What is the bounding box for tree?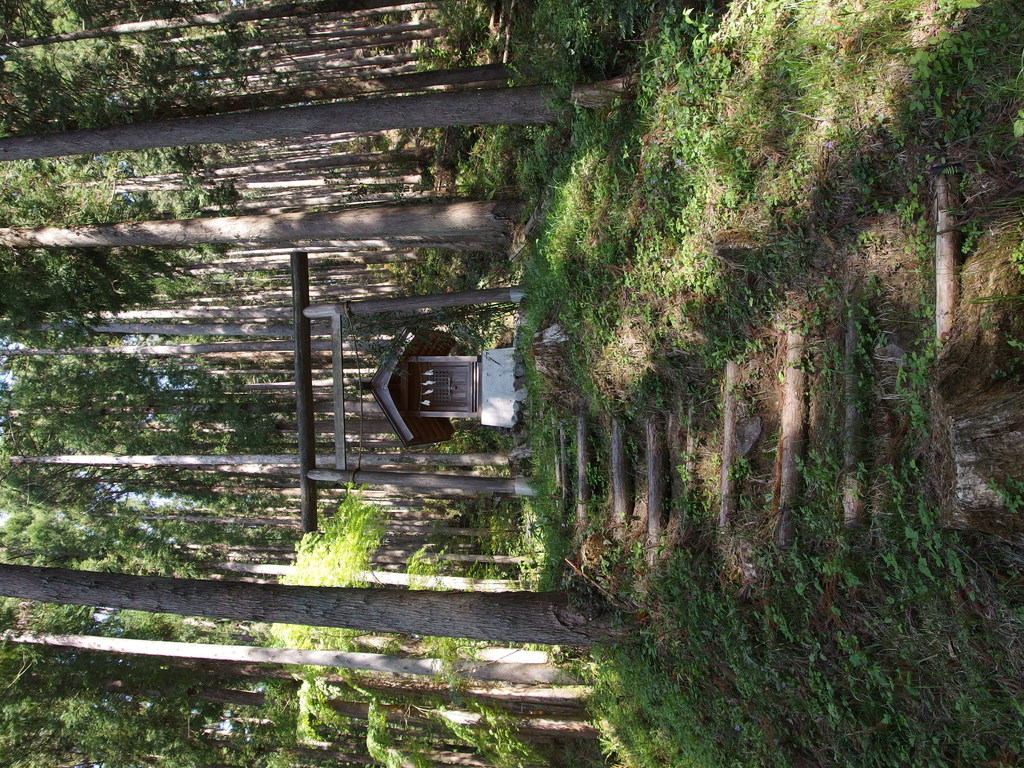
268, 488, 534, 642.
